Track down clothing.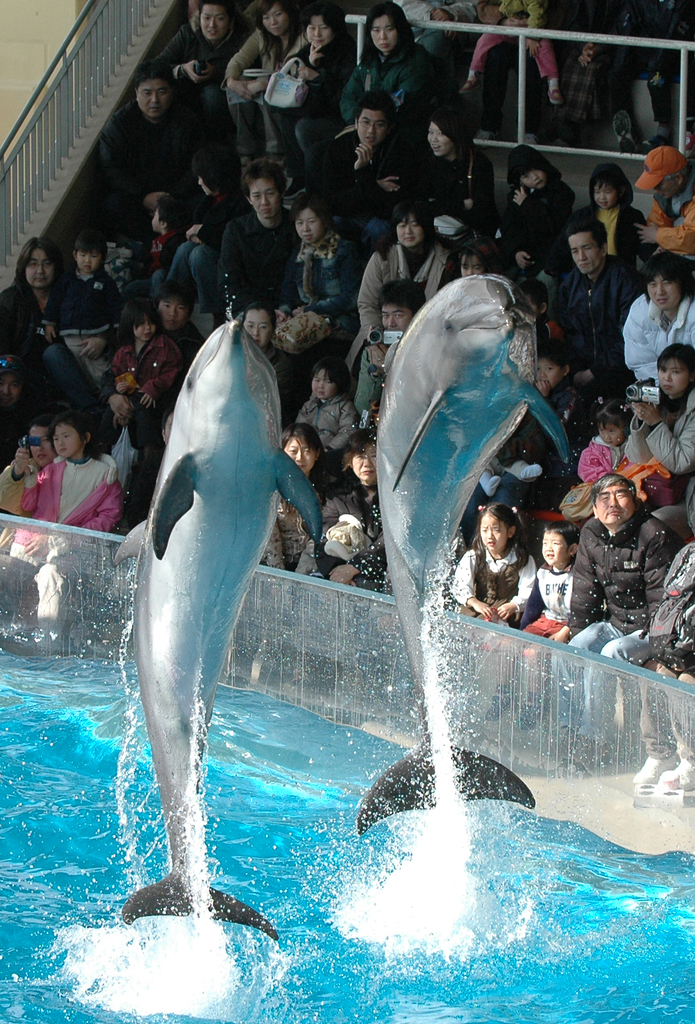
Tracked to region(260, 495, 312, 570).
